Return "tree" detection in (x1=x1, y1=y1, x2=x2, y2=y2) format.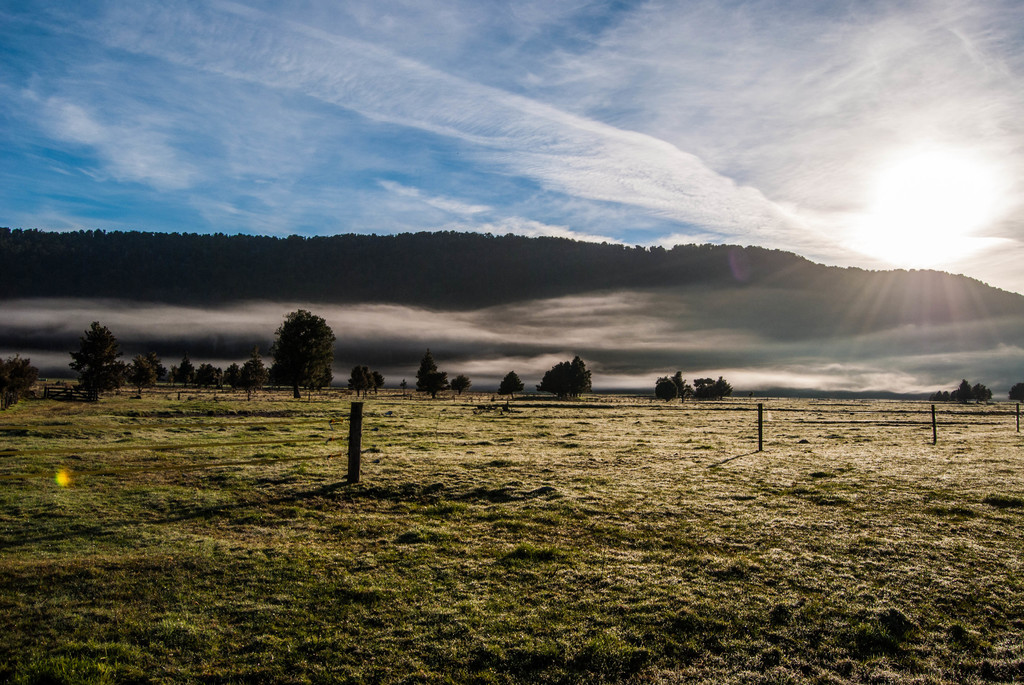
(x1=449, y1=372, x2=474, y2=397).
